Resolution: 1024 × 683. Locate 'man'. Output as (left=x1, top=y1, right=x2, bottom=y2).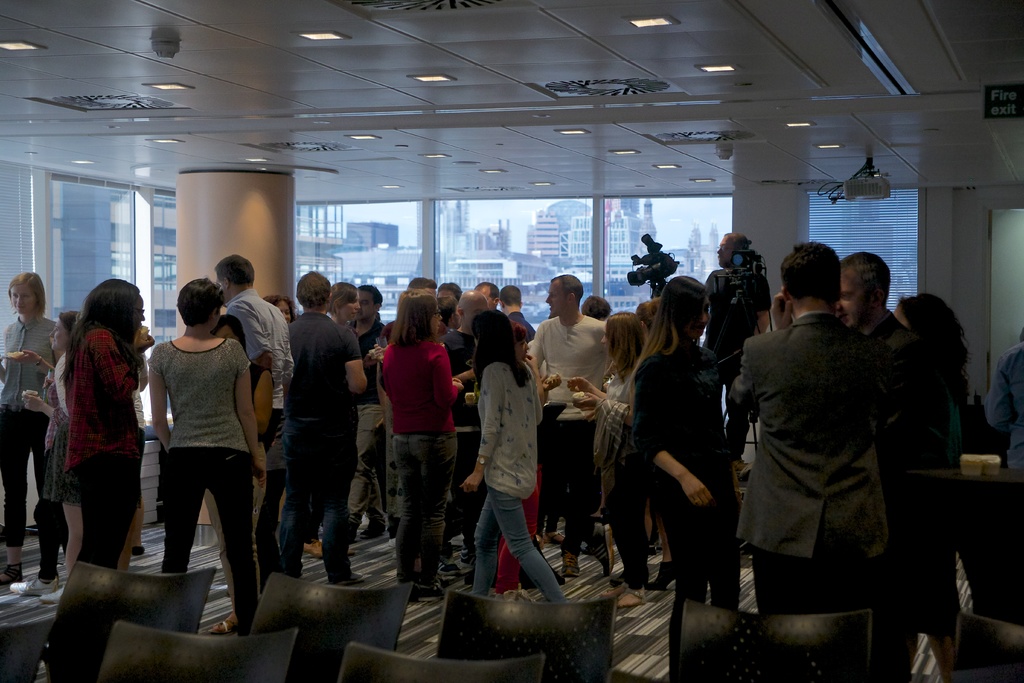
(left=440, top=291, right=489, bottom=587).
